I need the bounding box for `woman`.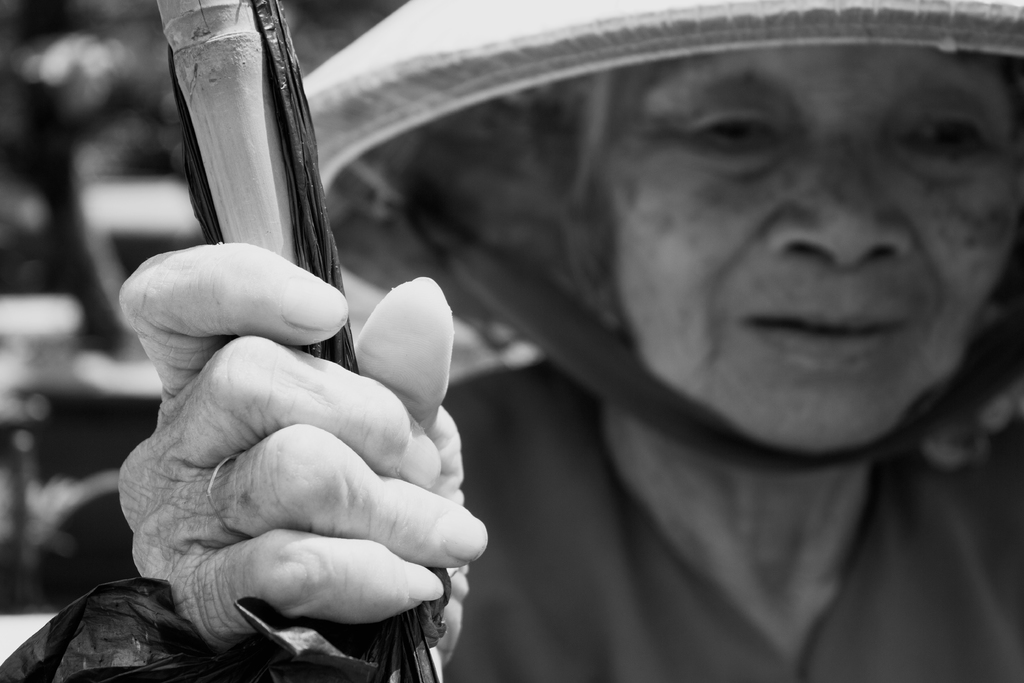
Here it is: 253, 14, 1011, 659.
